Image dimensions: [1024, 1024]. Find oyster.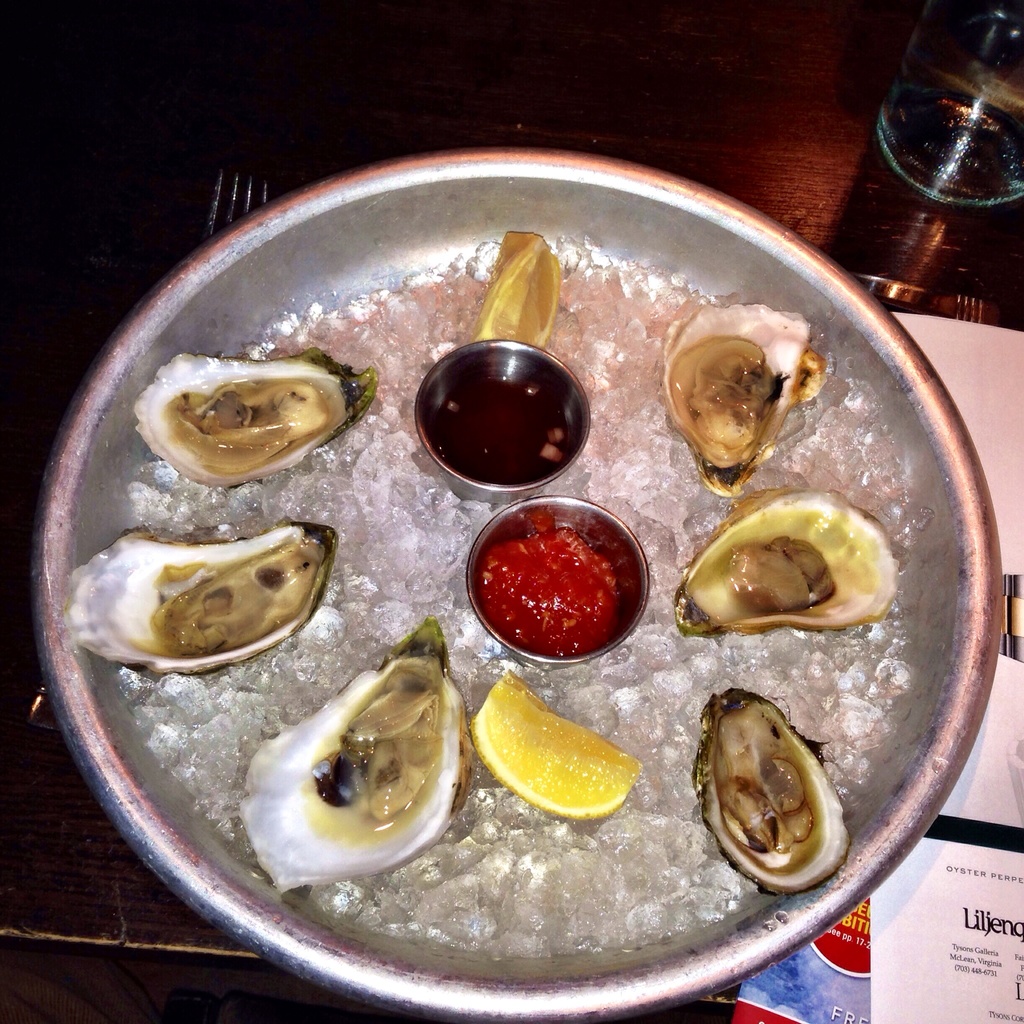
box(54, 520, 345, 676).
